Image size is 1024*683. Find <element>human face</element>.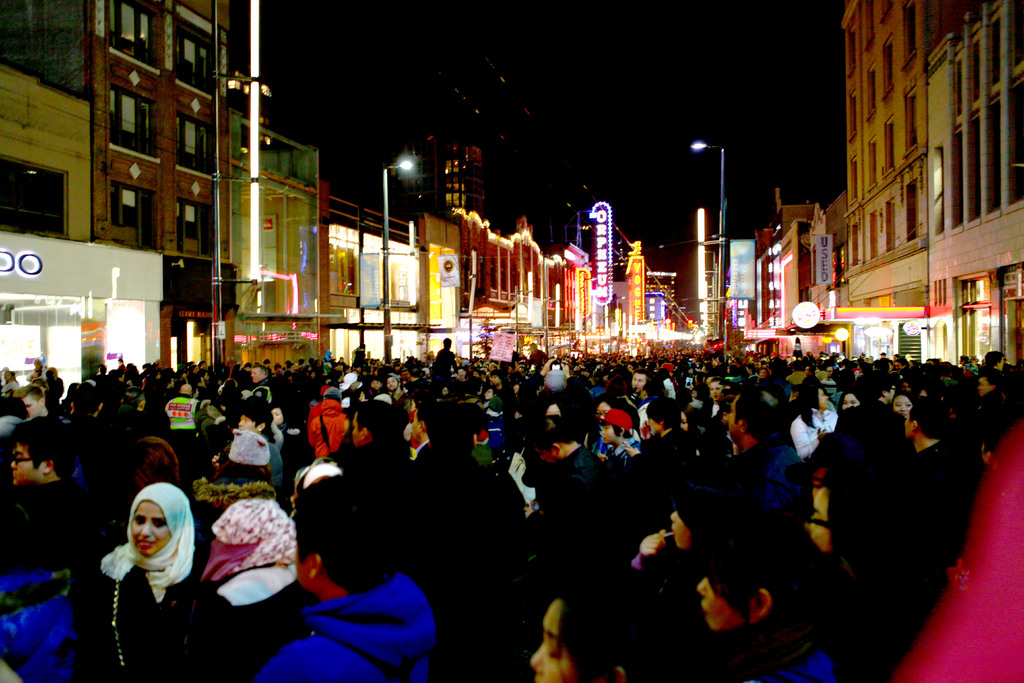
box(699, 563, 745, 630).
